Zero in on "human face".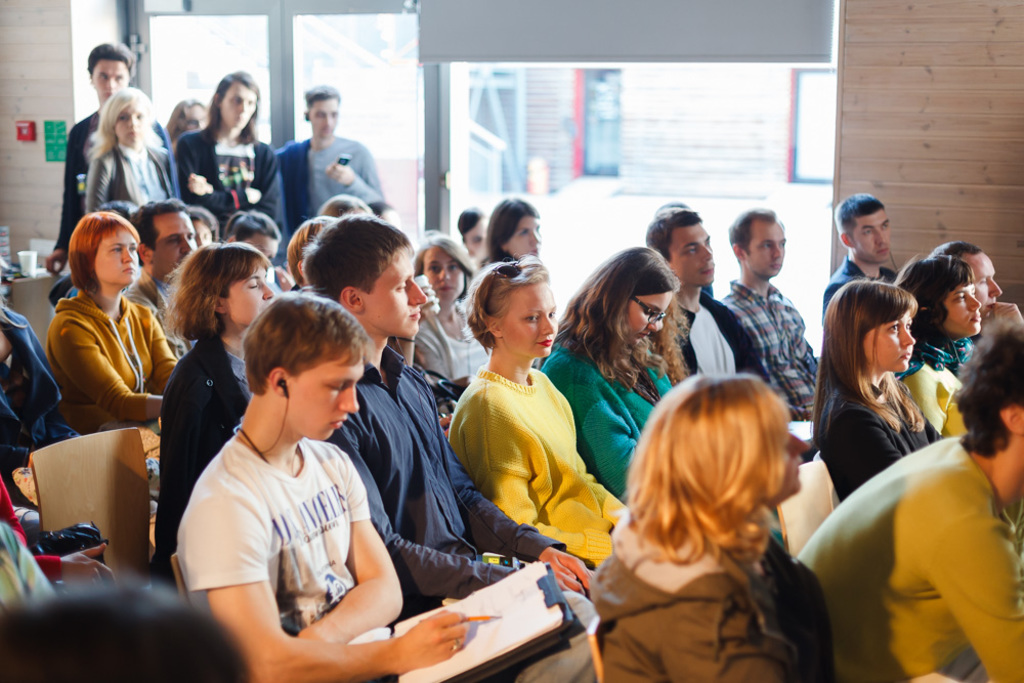
Zeroed in: <bbox>850, 207, 887, 262</bbox>.
